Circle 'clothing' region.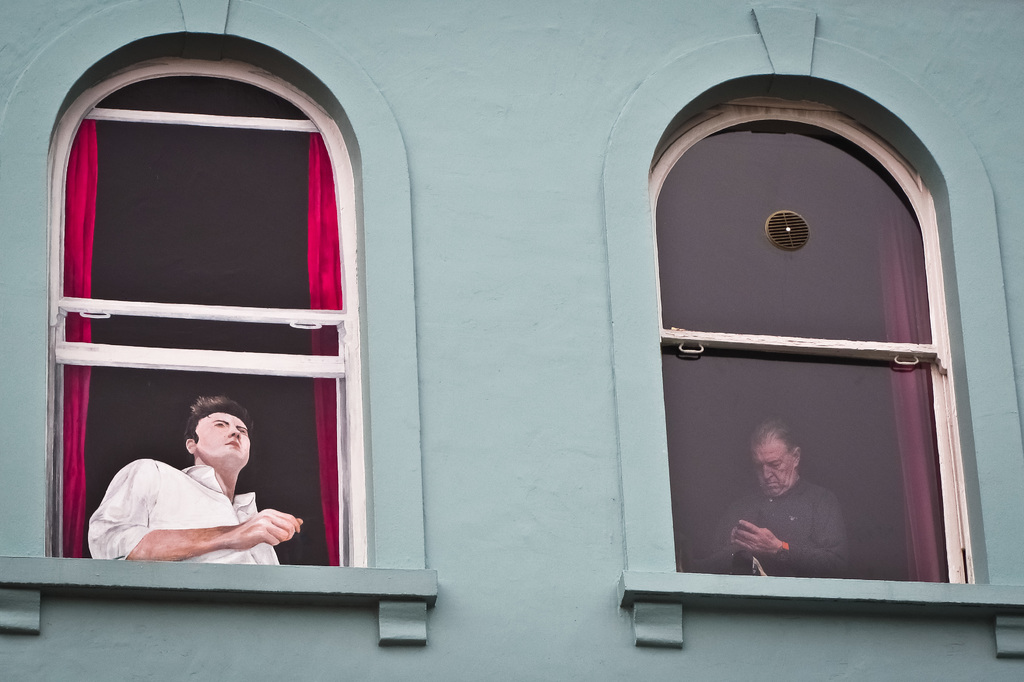
Region: pyautogui.locateOnScreen(82, 461, 277, 565).
